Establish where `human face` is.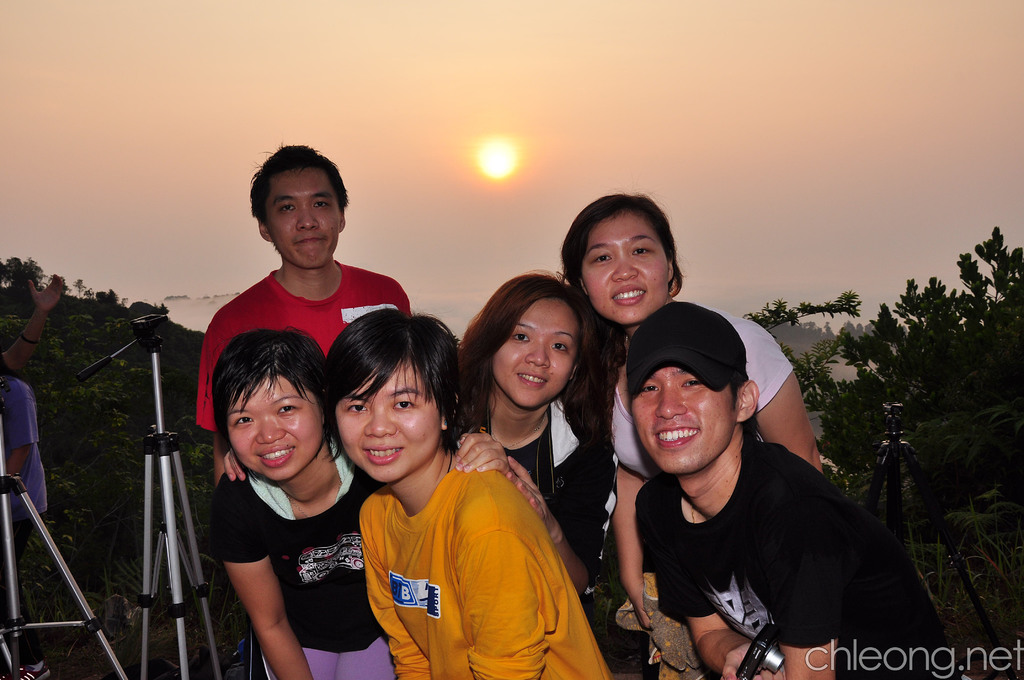
Established at <region>490, 298, 582, 412</region>.
